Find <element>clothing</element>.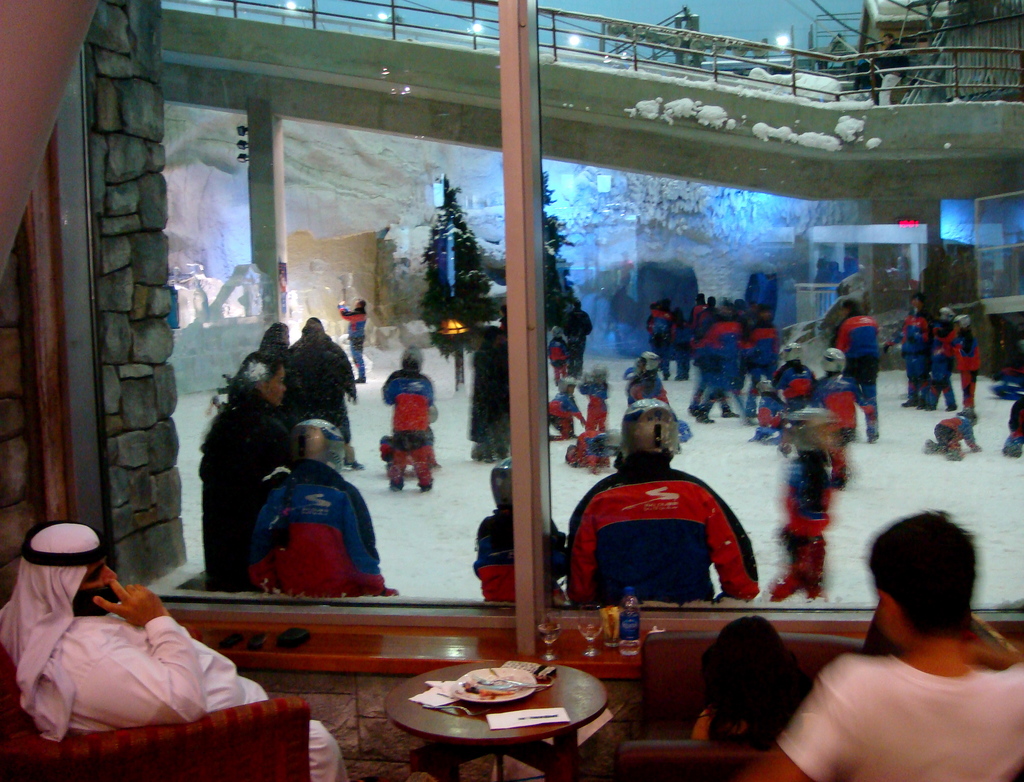
x1=338, y1=308, x2=371, y2=381.
